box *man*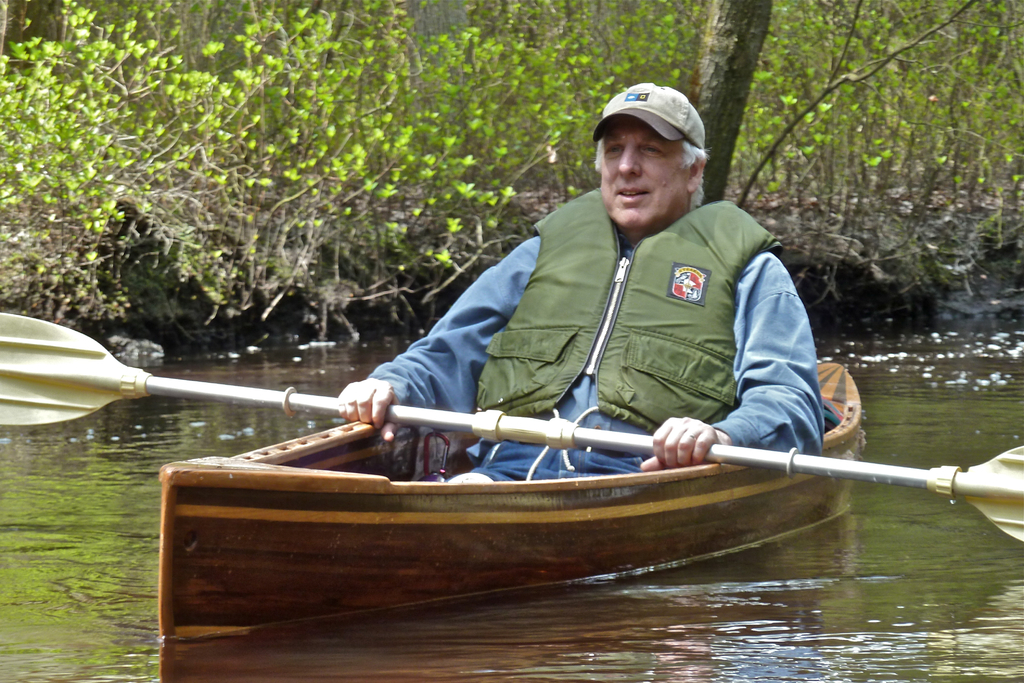
x1=425, y1=90, x2=839, y2=518
